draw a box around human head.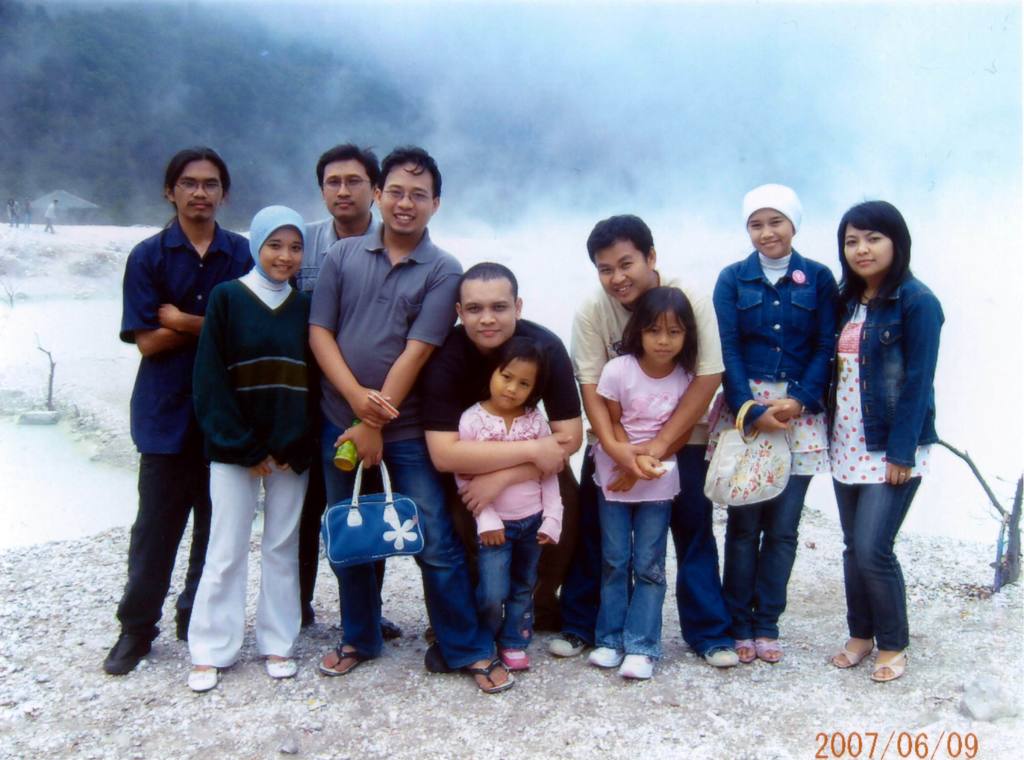
635 284 692 367.
